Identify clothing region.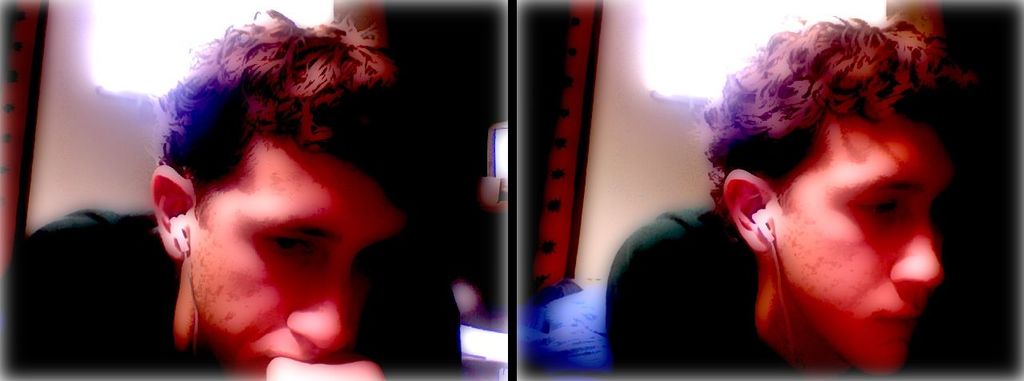
Region: (604,207,1019,374).
